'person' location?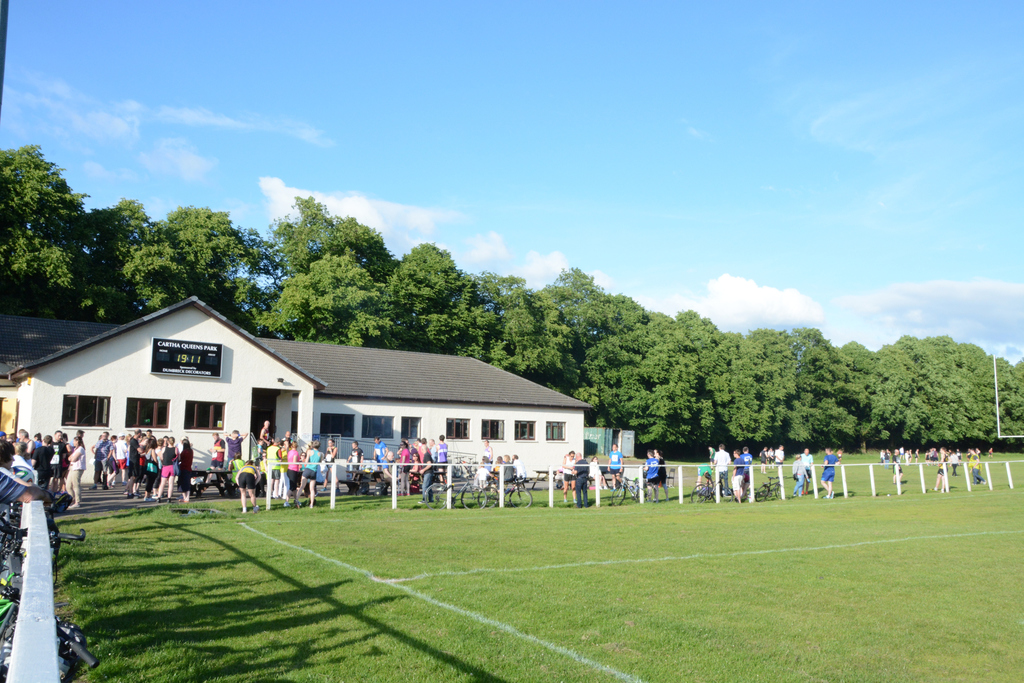
[323, 437, 336, 485]
